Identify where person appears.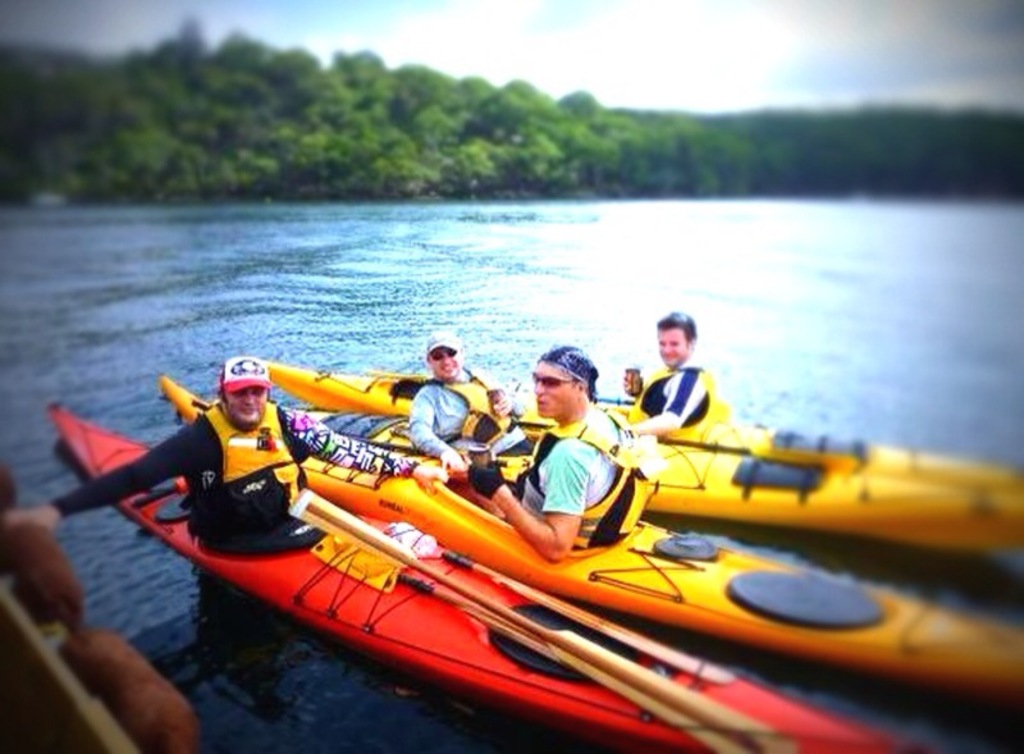
Appears at 3,352,452,553.
